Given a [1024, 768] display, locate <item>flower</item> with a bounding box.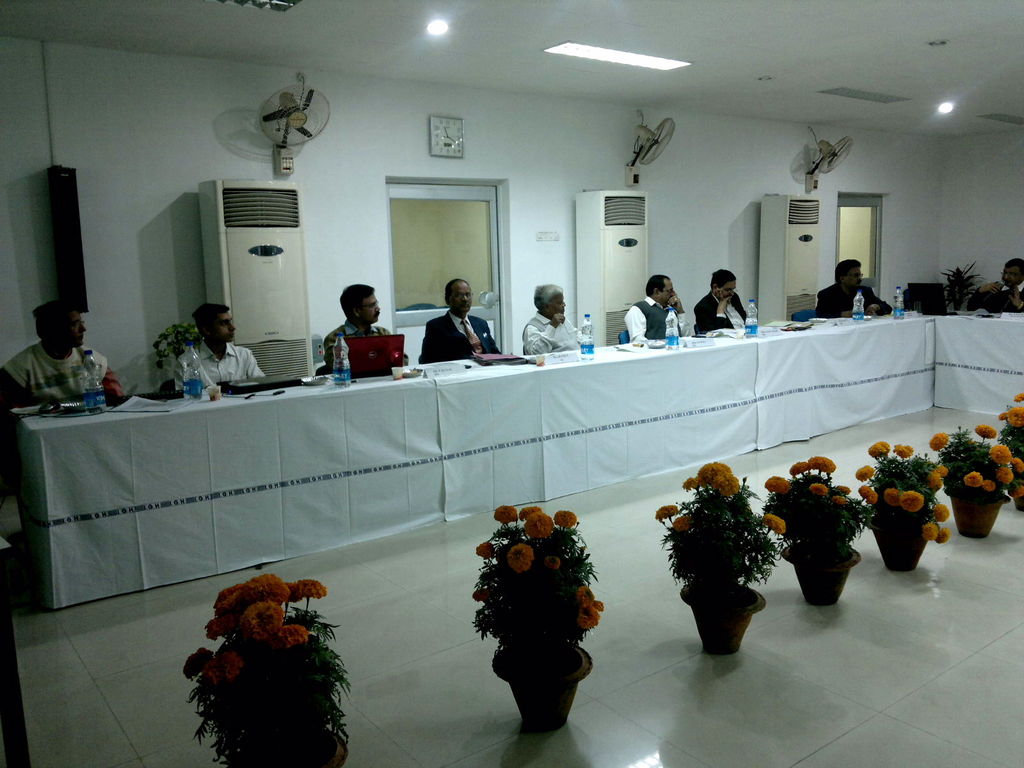
Located: bbox=[964, 468, 980, 490].
